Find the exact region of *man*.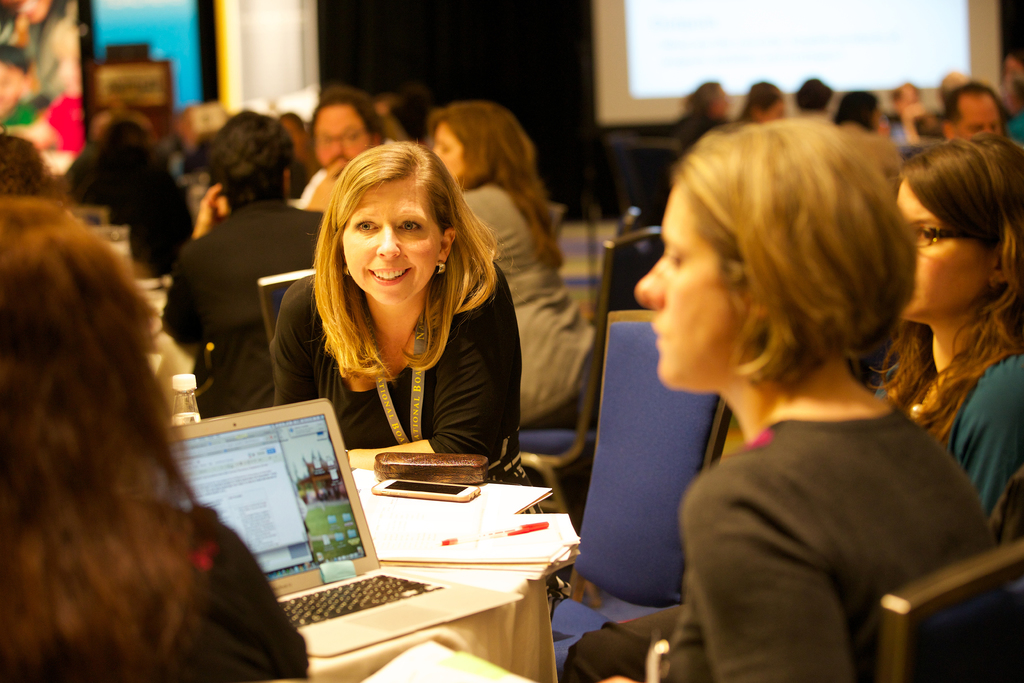
Exact region: region(158, 109, 324, 406).
